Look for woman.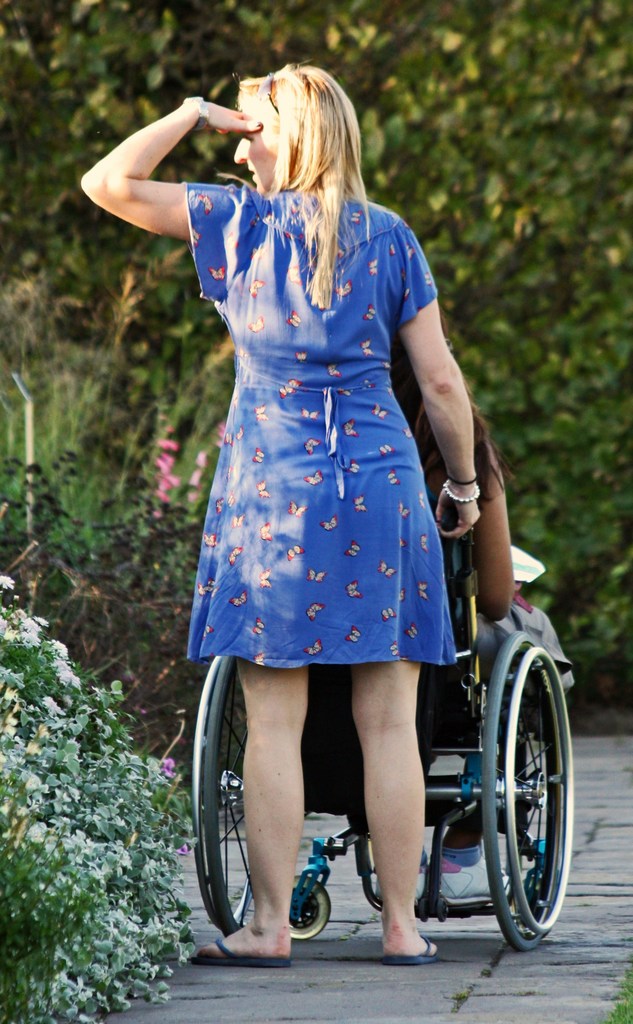
Found: [left=368, top=320, right=580, bottom=898].
